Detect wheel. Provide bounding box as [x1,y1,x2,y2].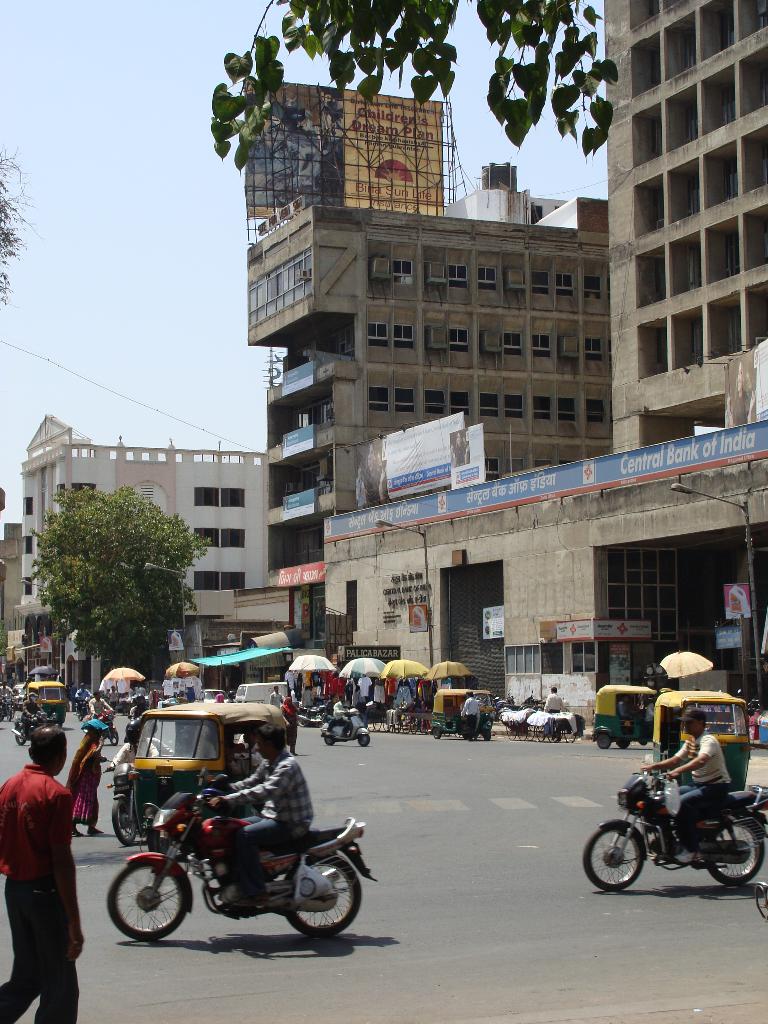
[100,863,193,946].
